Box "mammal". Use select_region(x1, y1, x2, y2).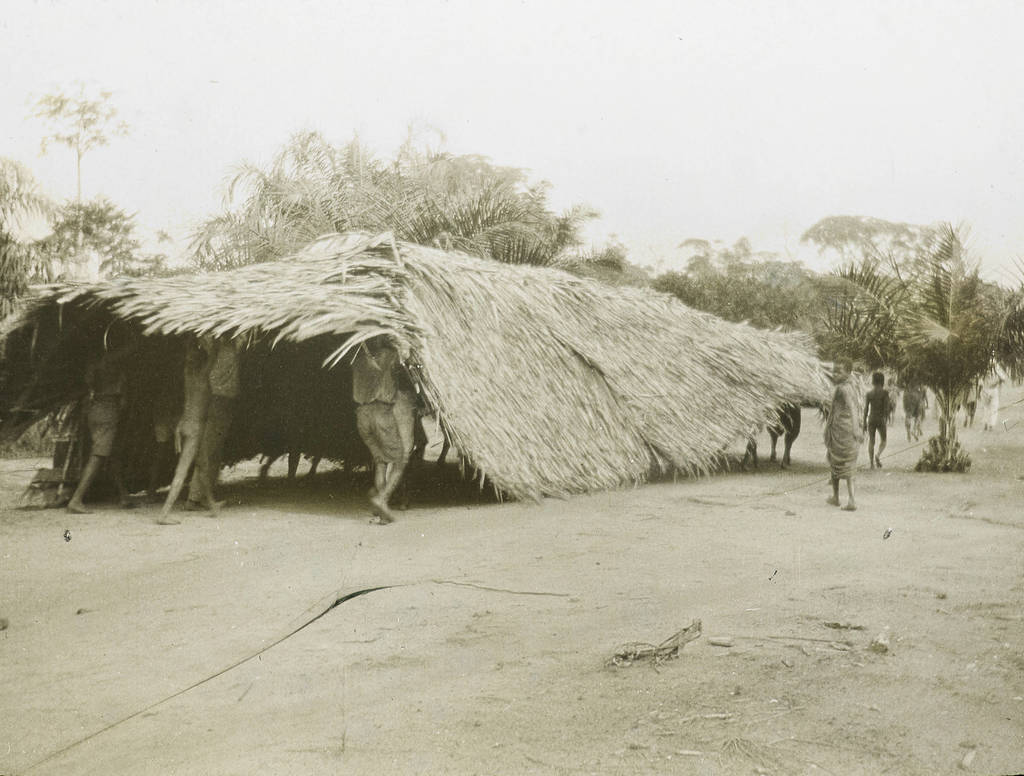
select_region(825, 353, 867, 512).
